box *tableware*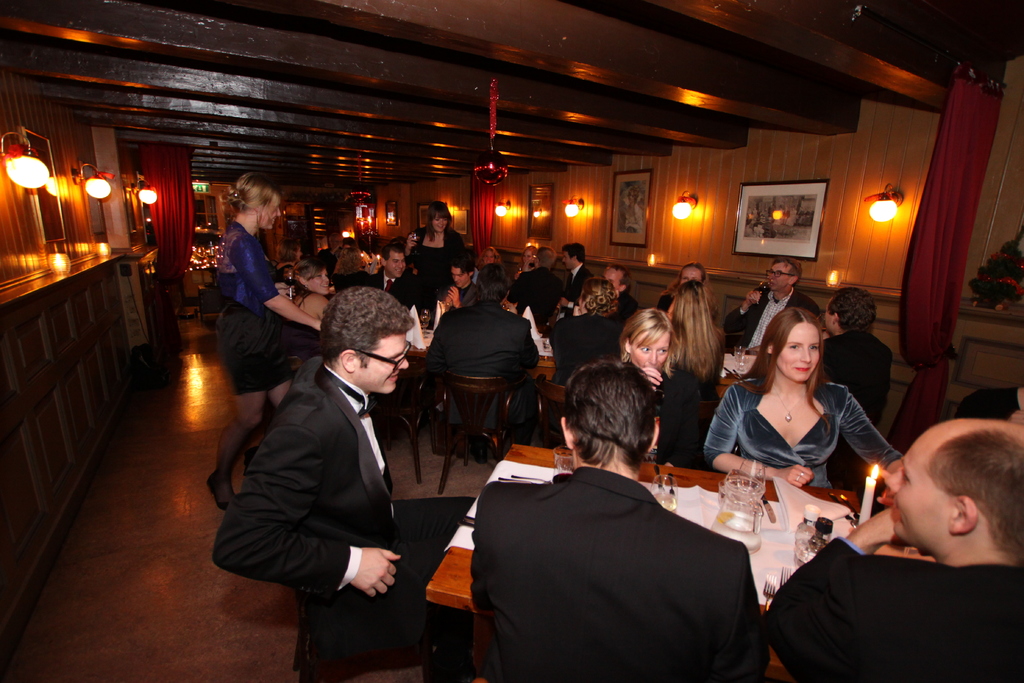
box=[454, 518, 476, 529]
